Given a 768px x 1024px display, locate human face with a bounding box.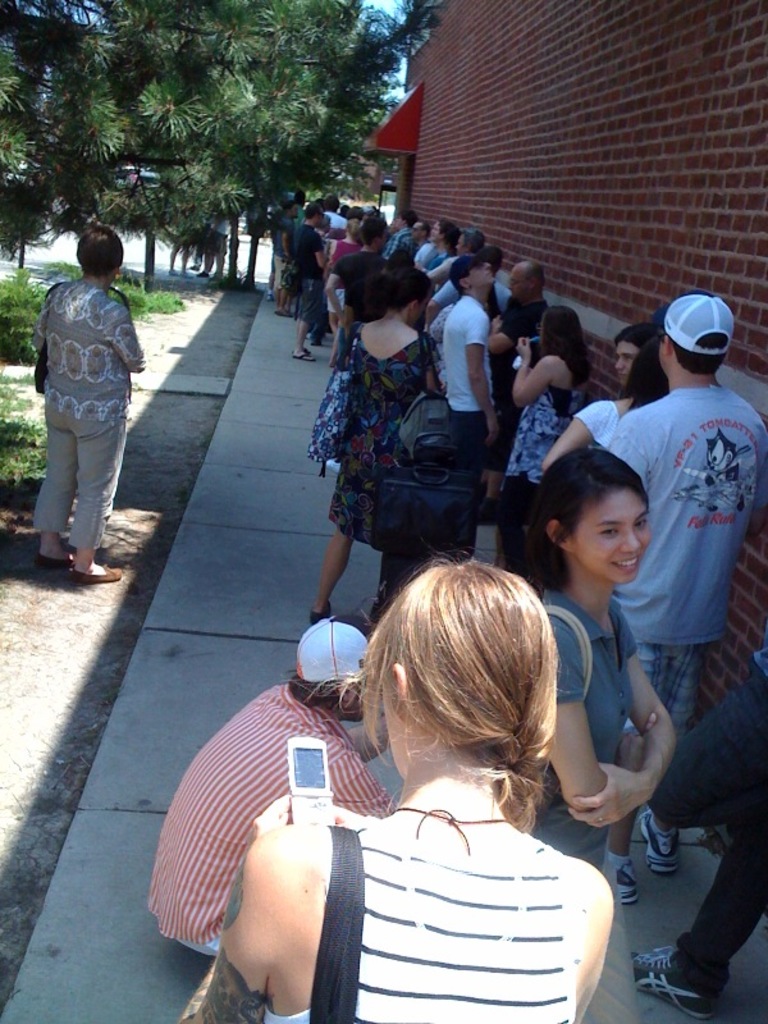
Located: 506/266/522/298.
